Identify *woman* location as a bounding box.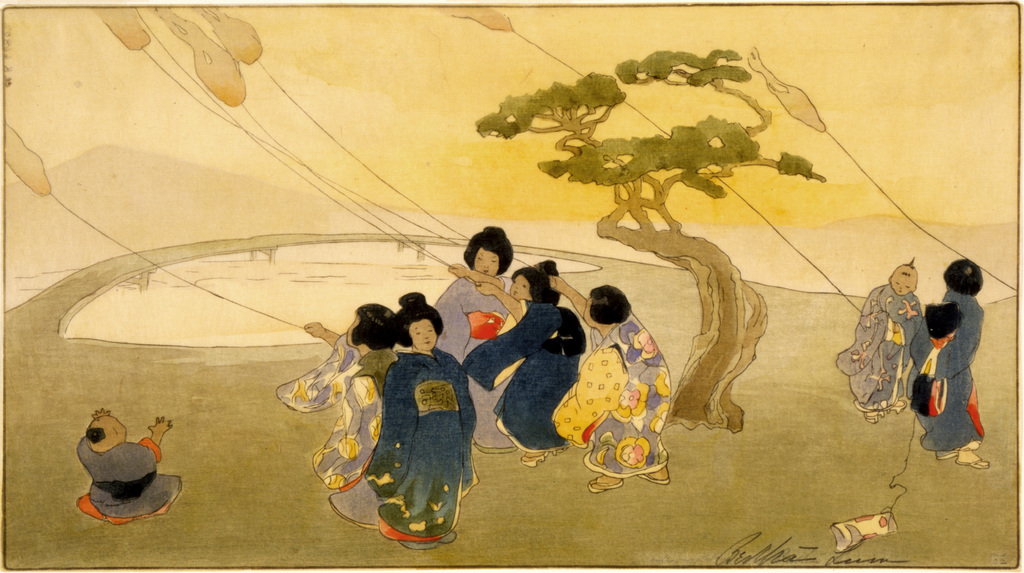
box=[546, 270, 673, 491].
